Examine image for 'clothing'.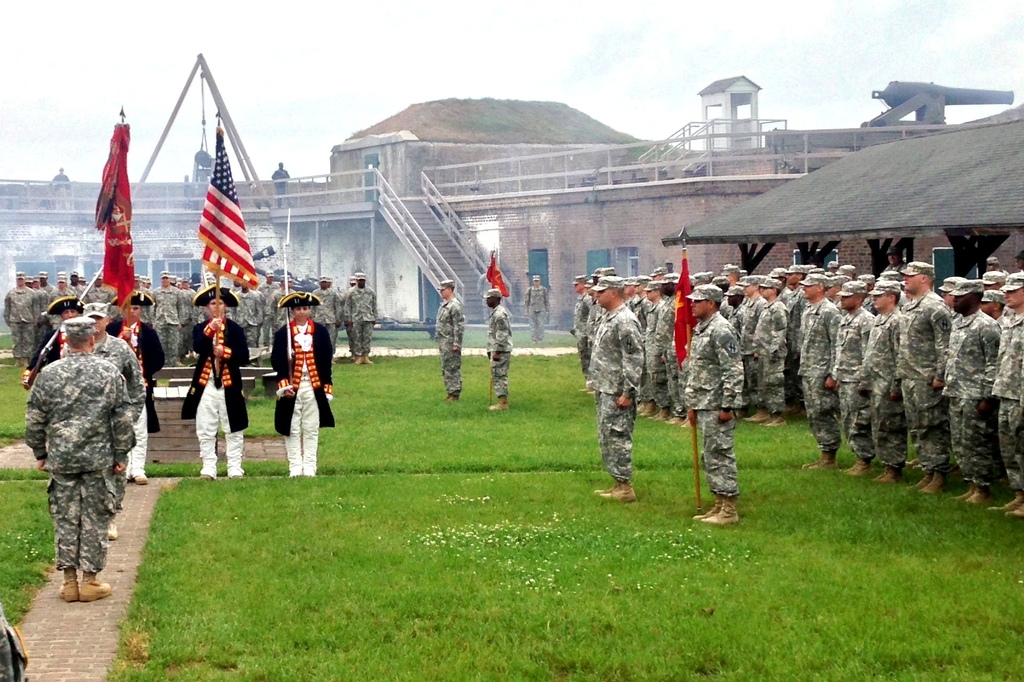
Examination result: BBox(581, 272, 644, 478).
